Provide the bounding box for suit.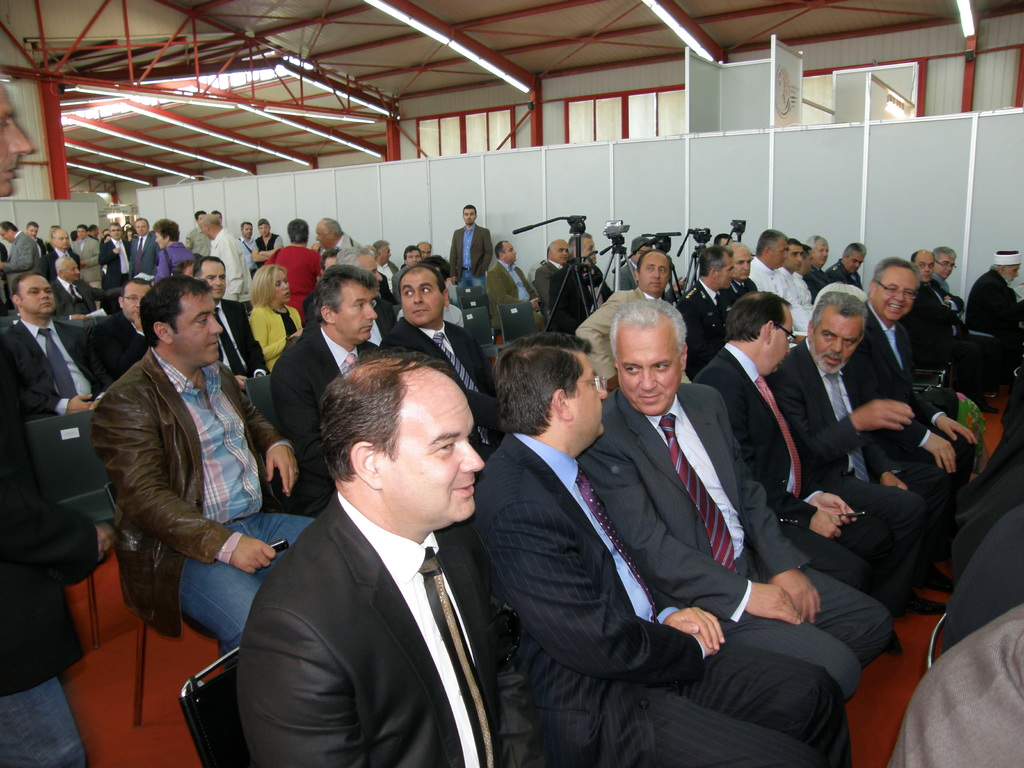
BBox(271, 324, 382, 503).
